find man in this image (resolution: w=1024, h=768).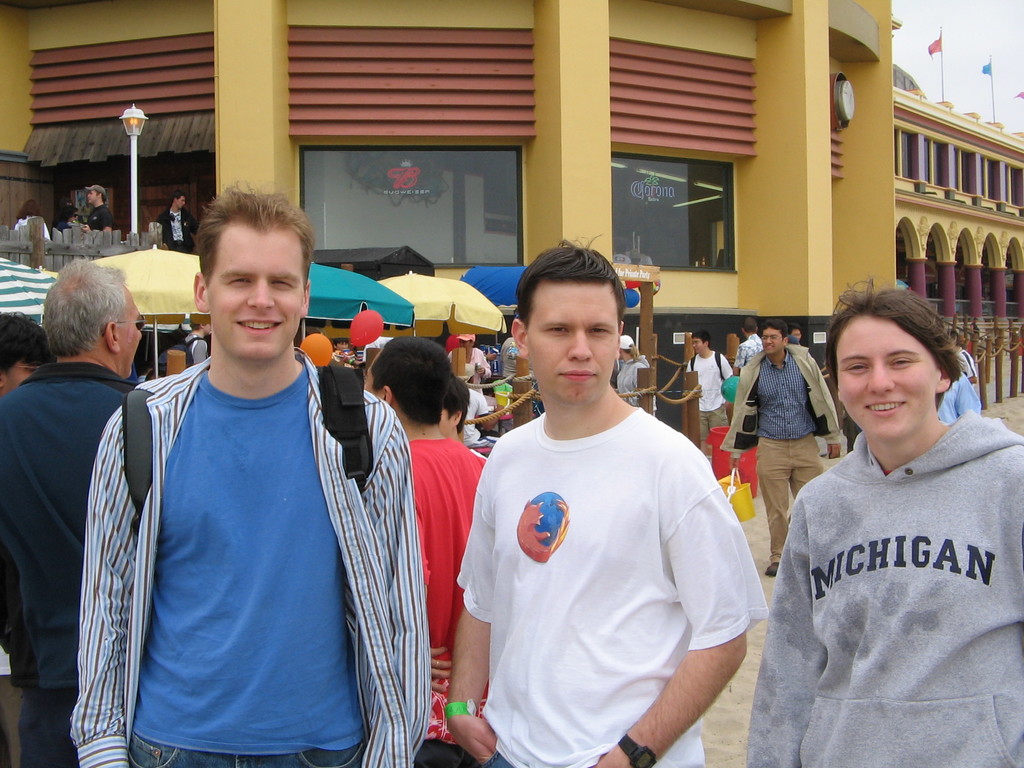
locate(157, 191, 200, 252).
